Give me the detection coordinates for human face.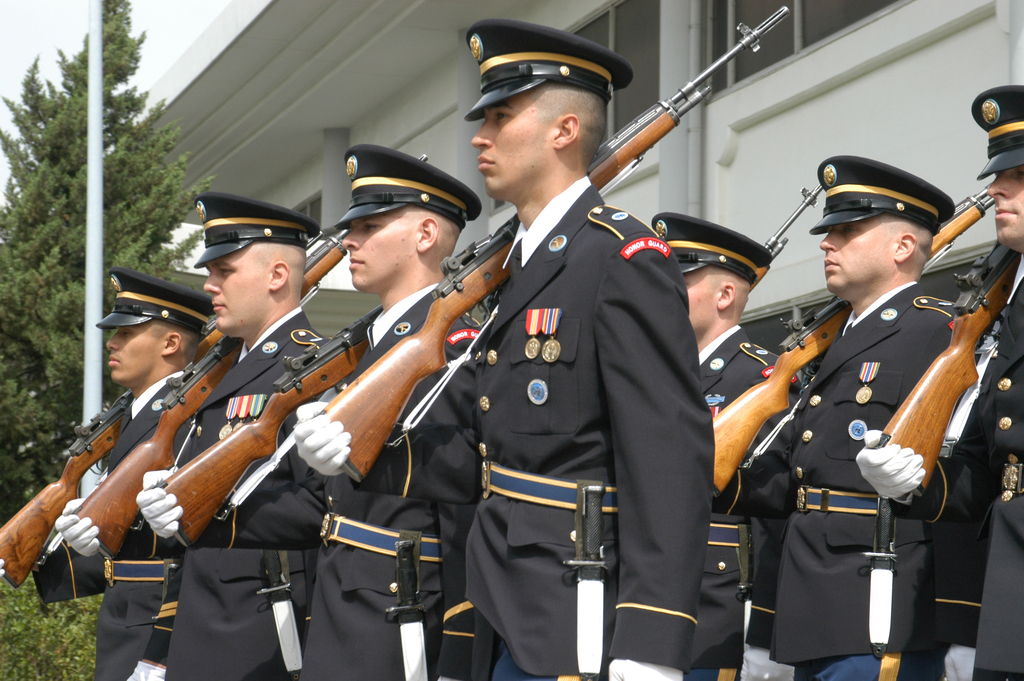
<bbox>104, 320, 162, 379</bbox>.
